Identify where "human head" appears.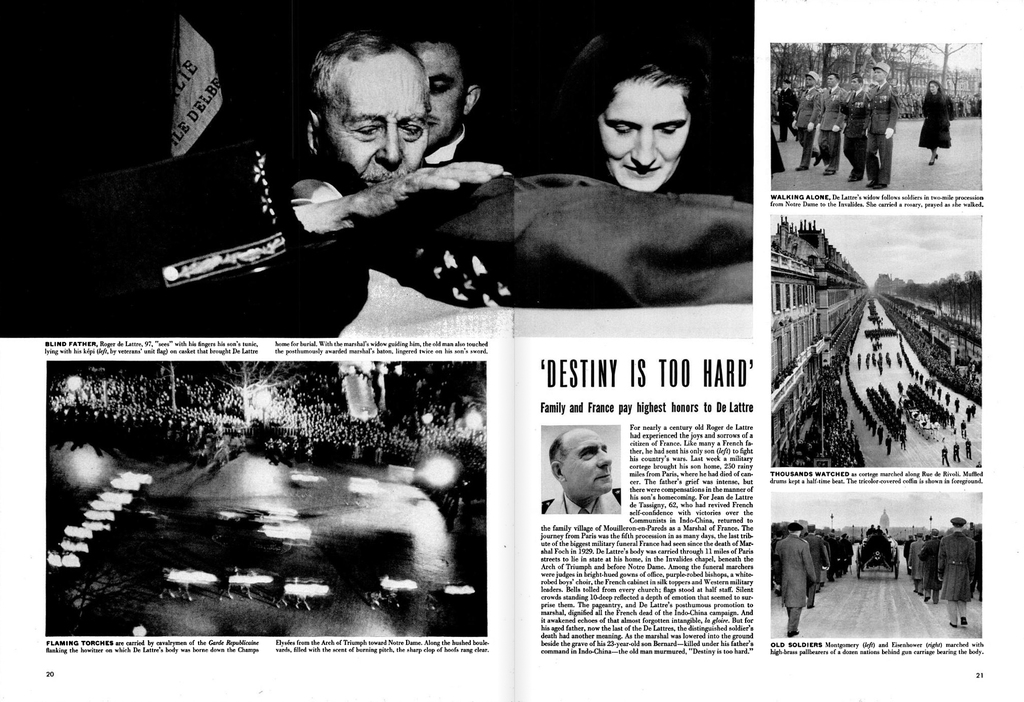
Appears at x1=300, y1=35, x2=426, y2=188.
